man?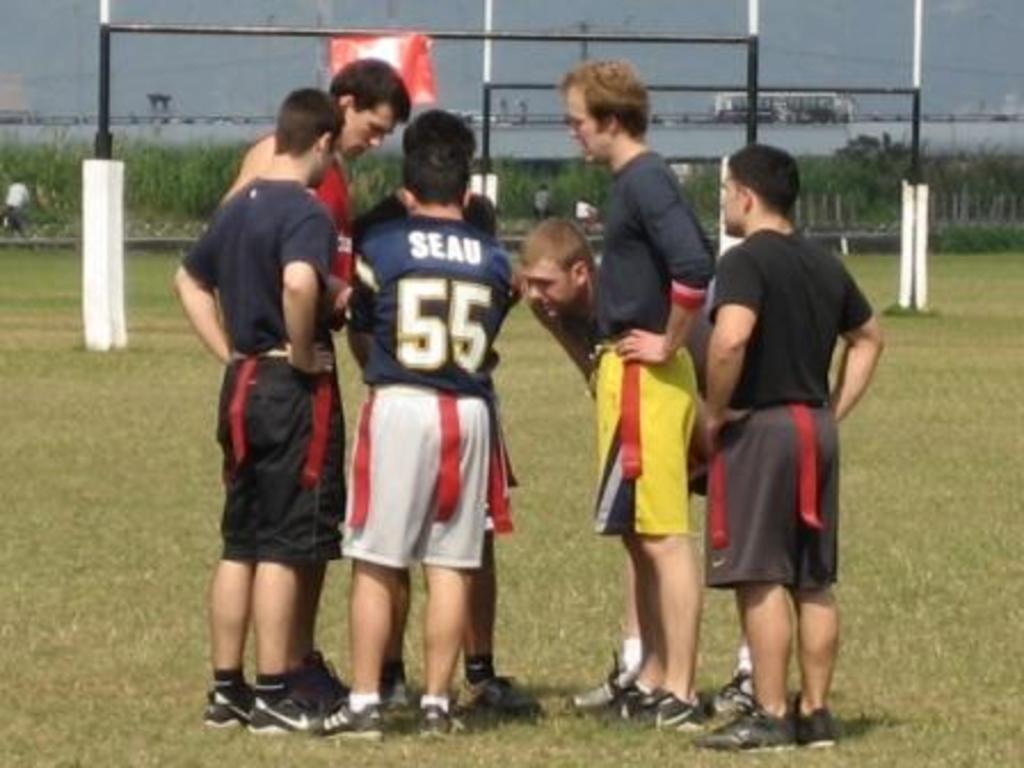
697:139:887:752
